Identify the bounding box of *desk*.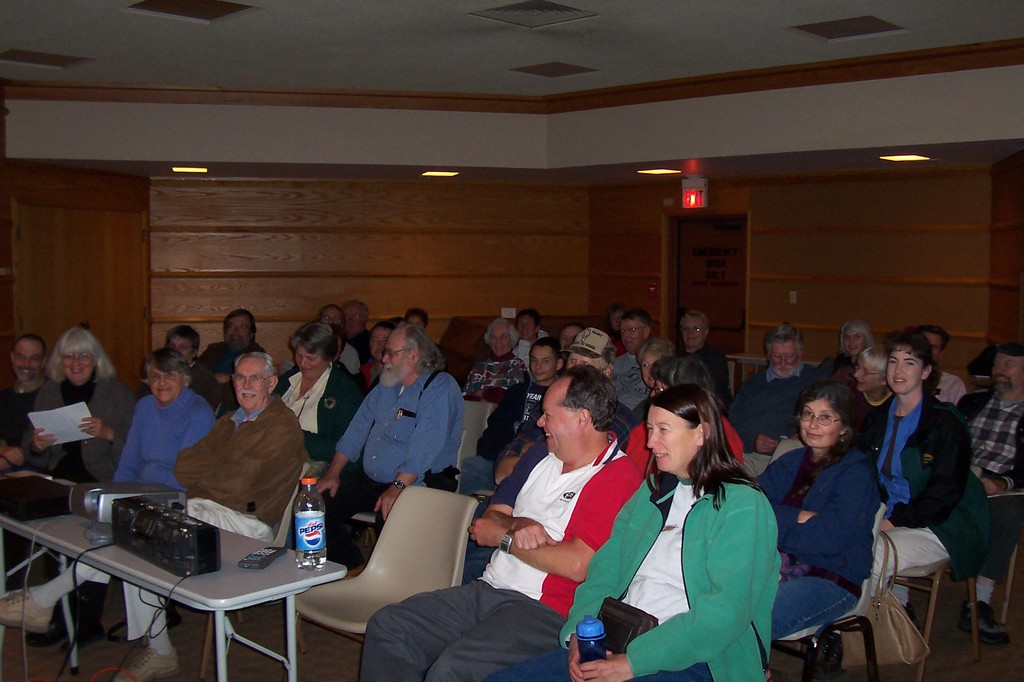
{"x1": 20, "y1": 472, "x2": 383, "y2": 669}.
